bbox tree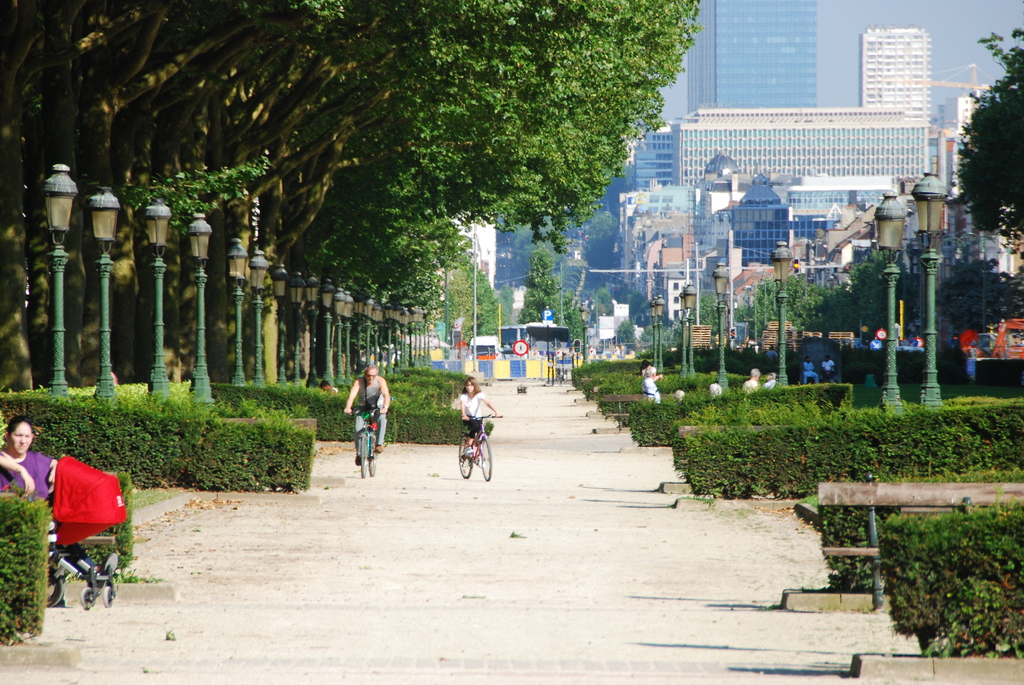
949,35,1023,267
